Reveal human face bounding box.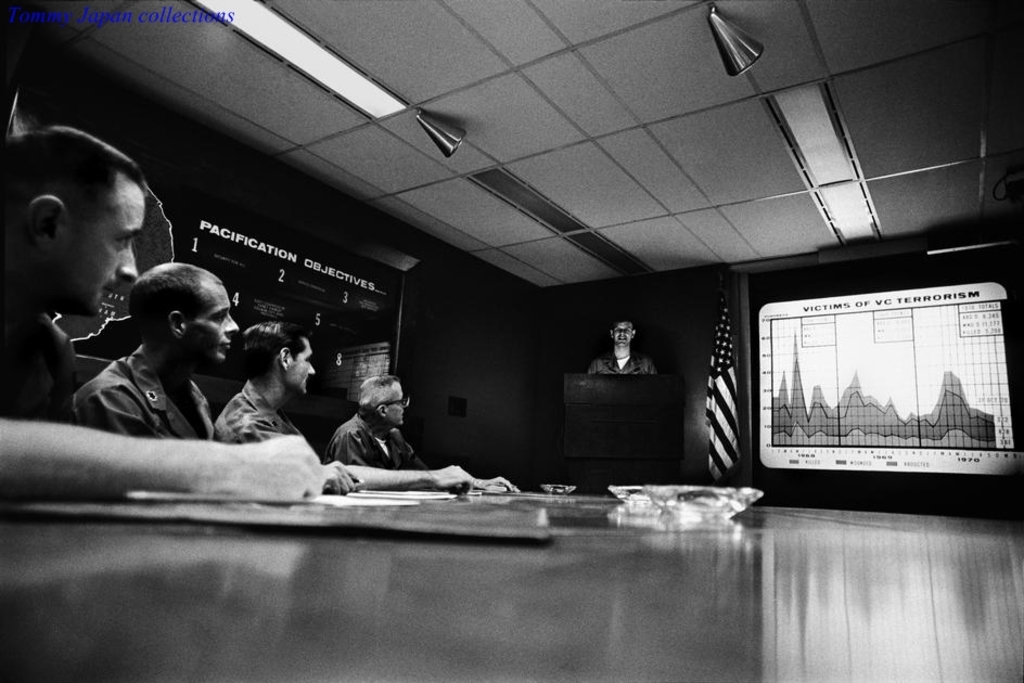
Revealed: box=[611, 321, 631, 350].
